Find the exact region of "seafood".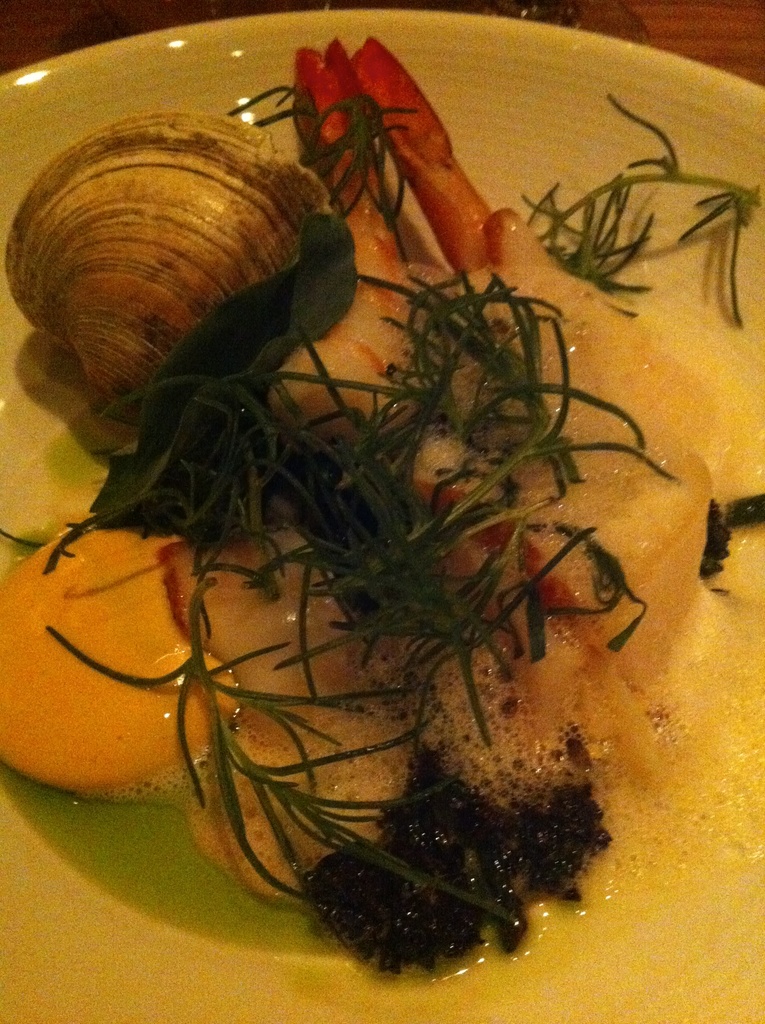
Exact region: crop(0, 122, 323, 413).
